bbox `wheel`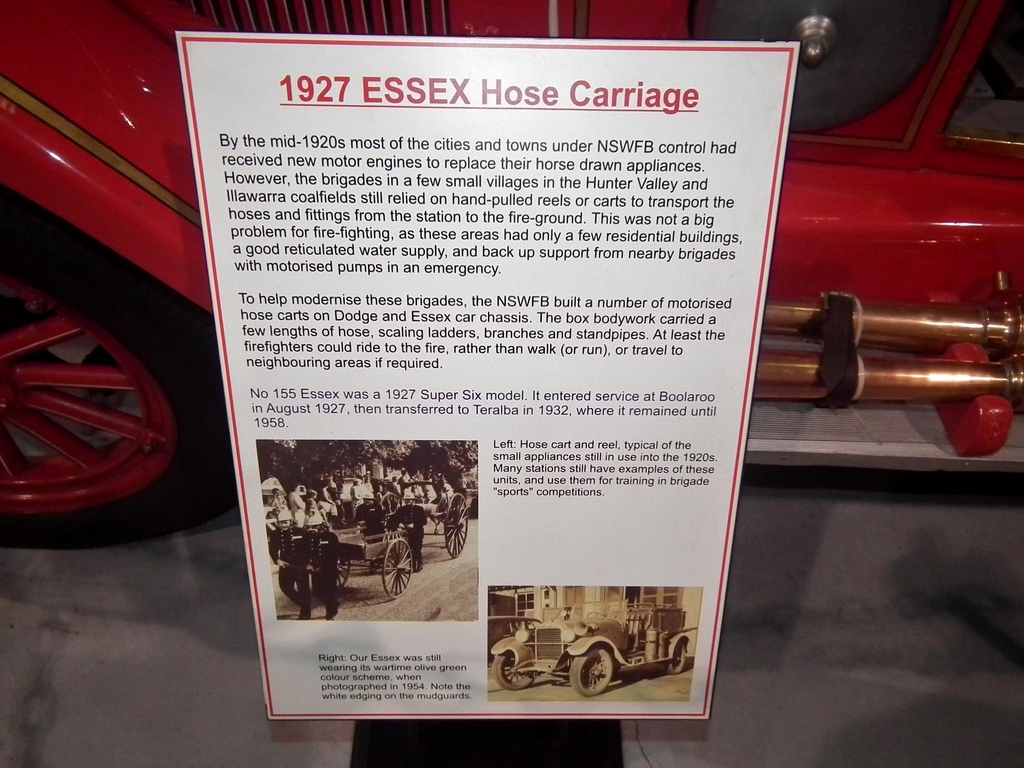
337/558/349/587
